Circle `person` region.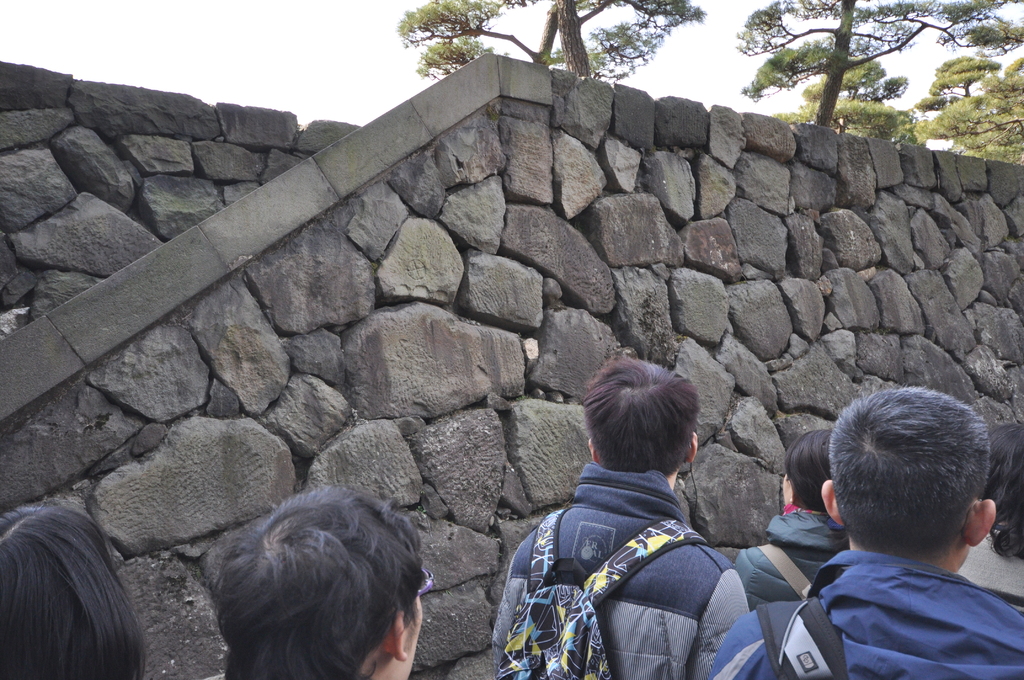
Region: [727,429,849,616].
